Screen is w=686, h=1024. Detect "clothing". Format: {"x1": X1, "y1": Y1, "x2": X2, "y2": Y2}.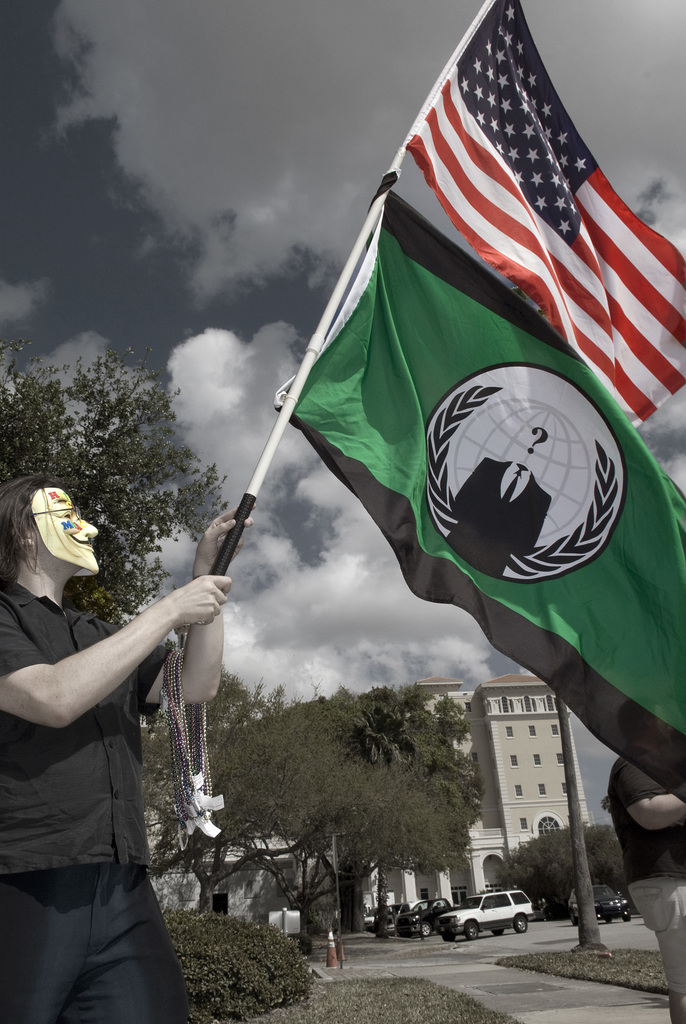
{"x1": 18, "y1": 569, "x2": 188, "y2": 982}.
